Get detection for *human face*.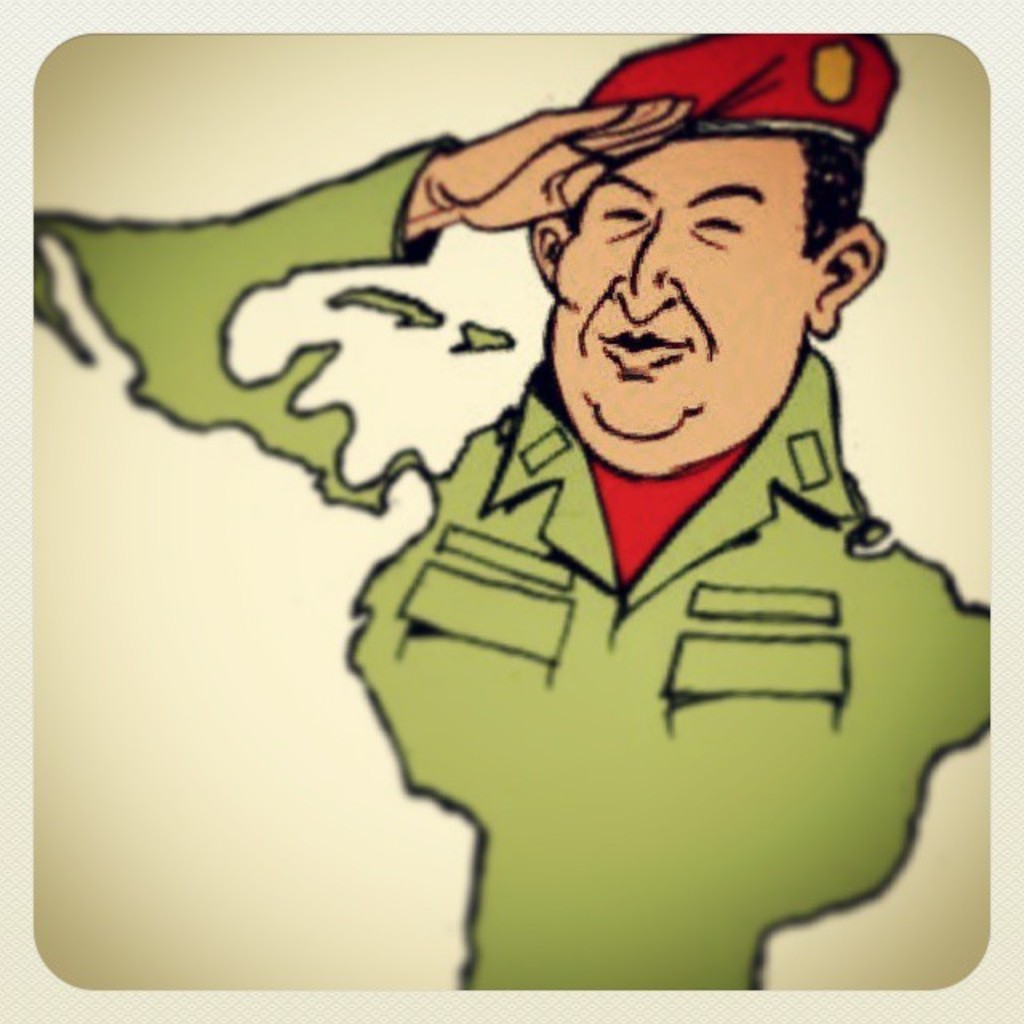
Detection: l=541, t=134, r=810, b=480.
